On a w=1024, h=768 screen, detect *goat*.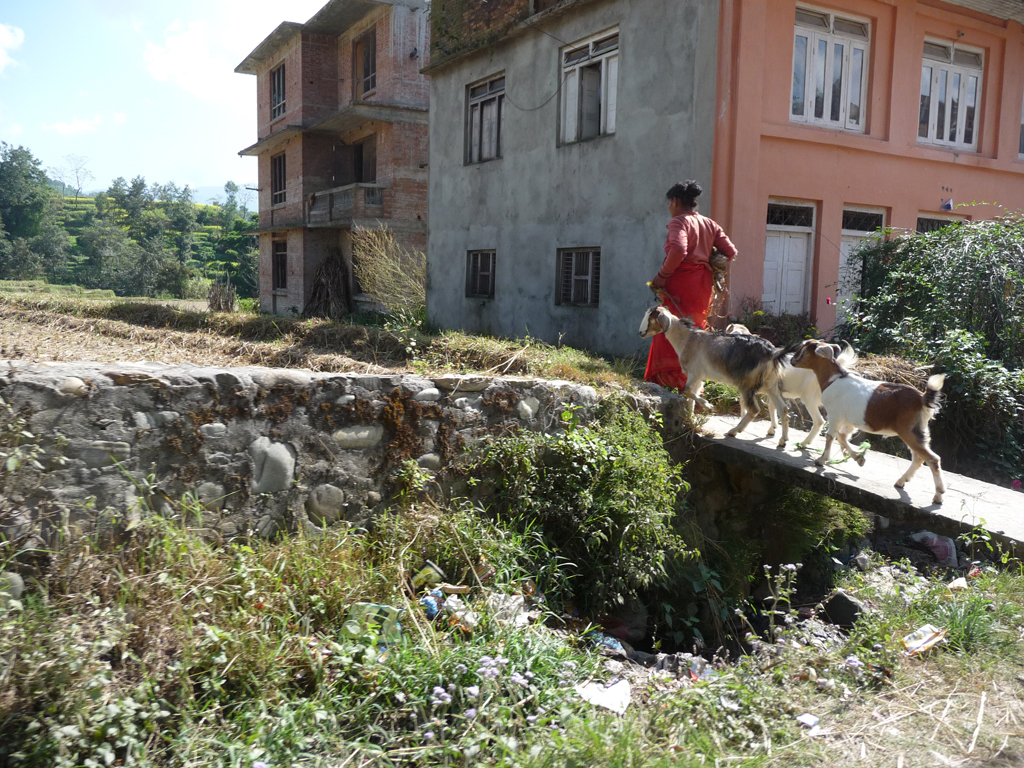
{"left": 721, "top": 321, "right": 860, "bottom": 447}.
